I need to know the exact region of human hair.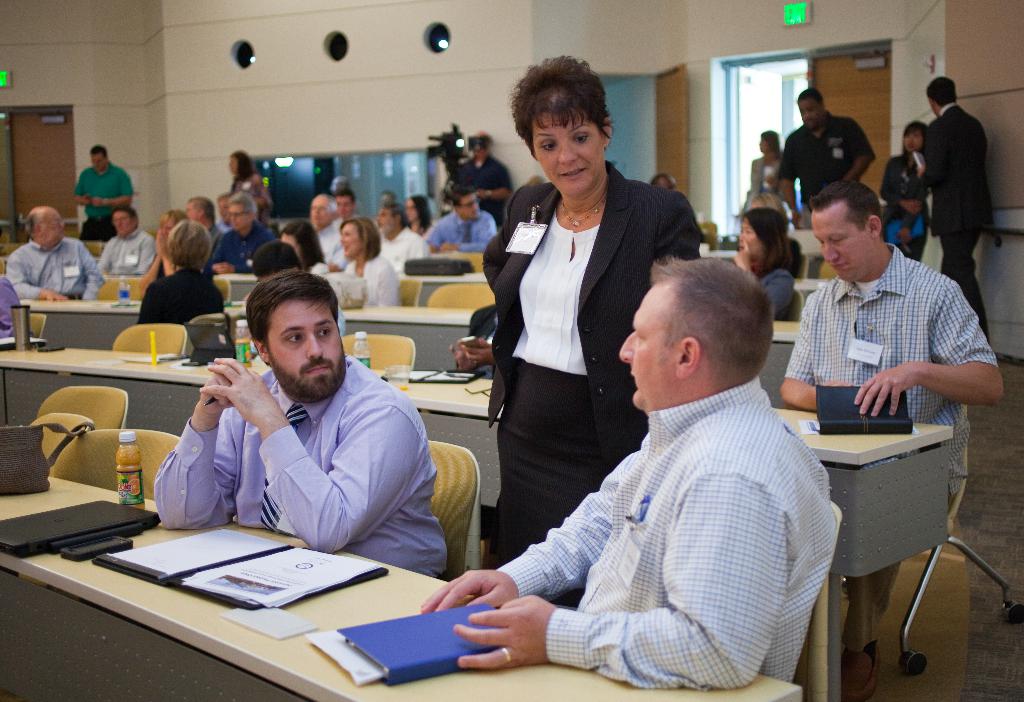
Region: 512 53 610 167.
